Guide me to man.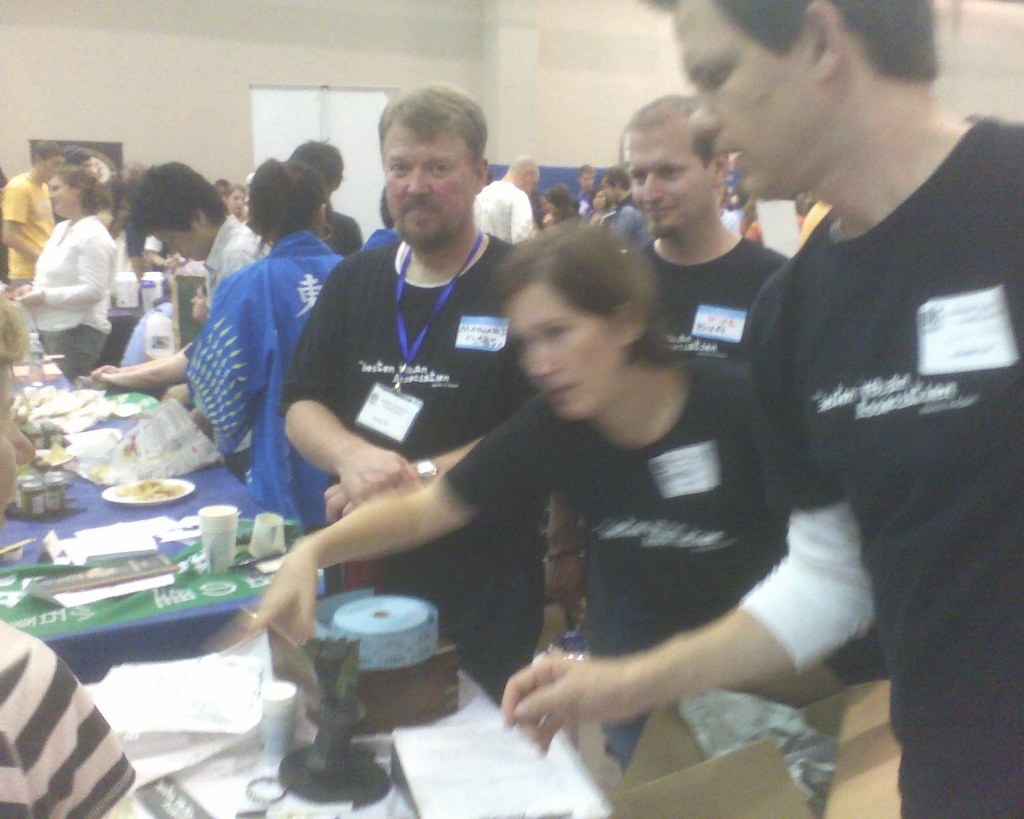
Guidance: (130, 160, 270, 305).
